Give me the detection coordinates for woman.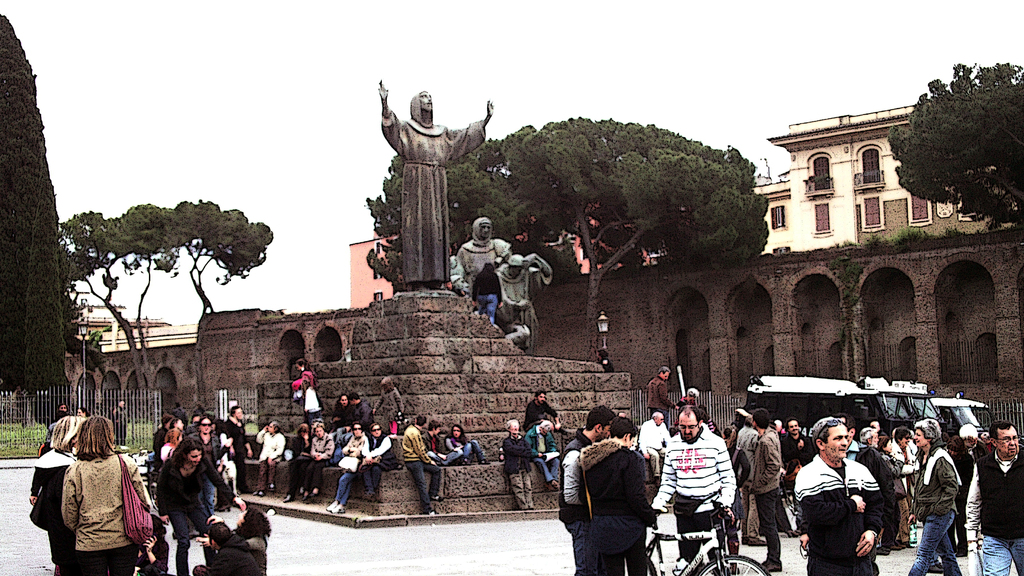
<box>252,418,287,498</box>.
